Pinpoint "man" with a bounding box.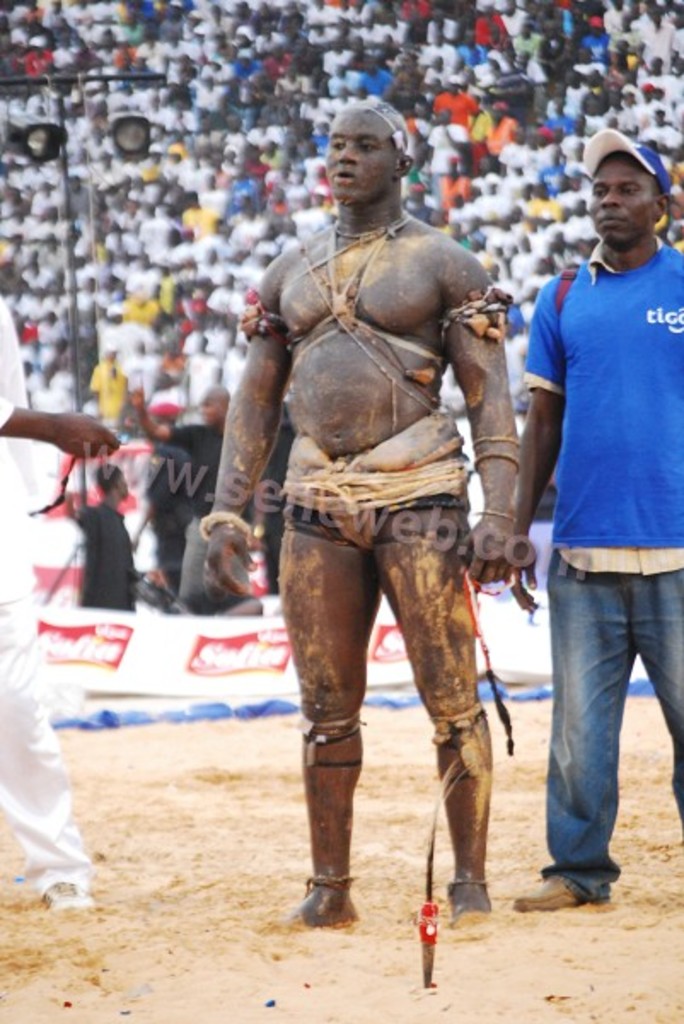
x1=507, y1=119, x2=682, y2=911.
